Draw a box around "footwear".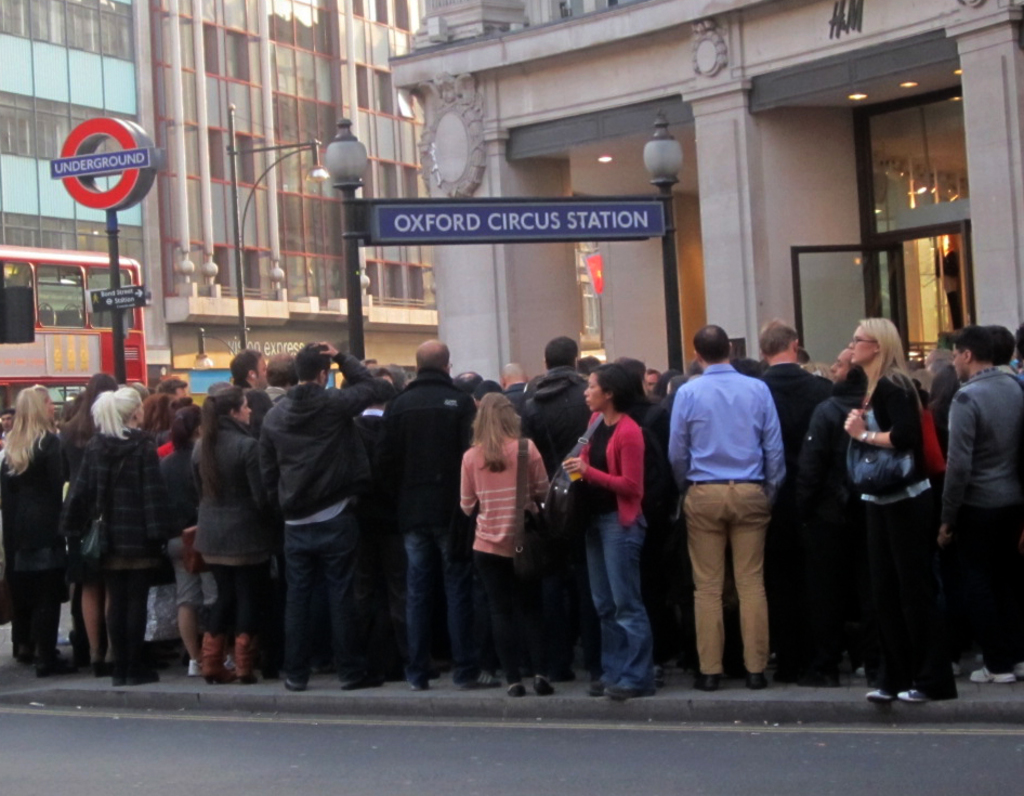
[456,670,500,691].
